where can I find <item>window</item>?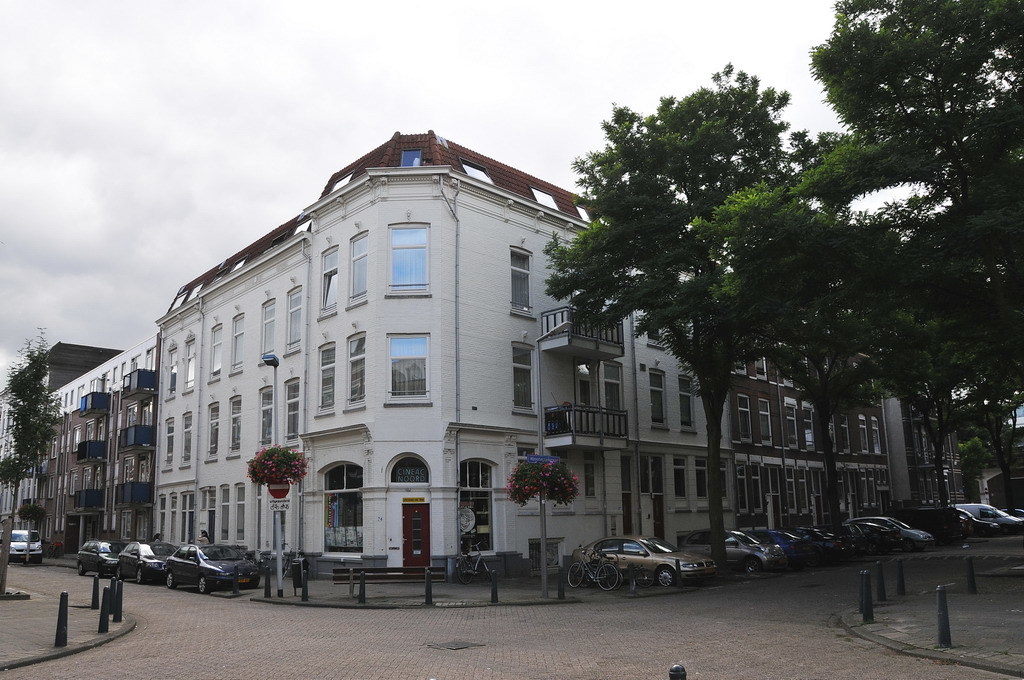
You can find it at crop(384, 333, 431, 408).
